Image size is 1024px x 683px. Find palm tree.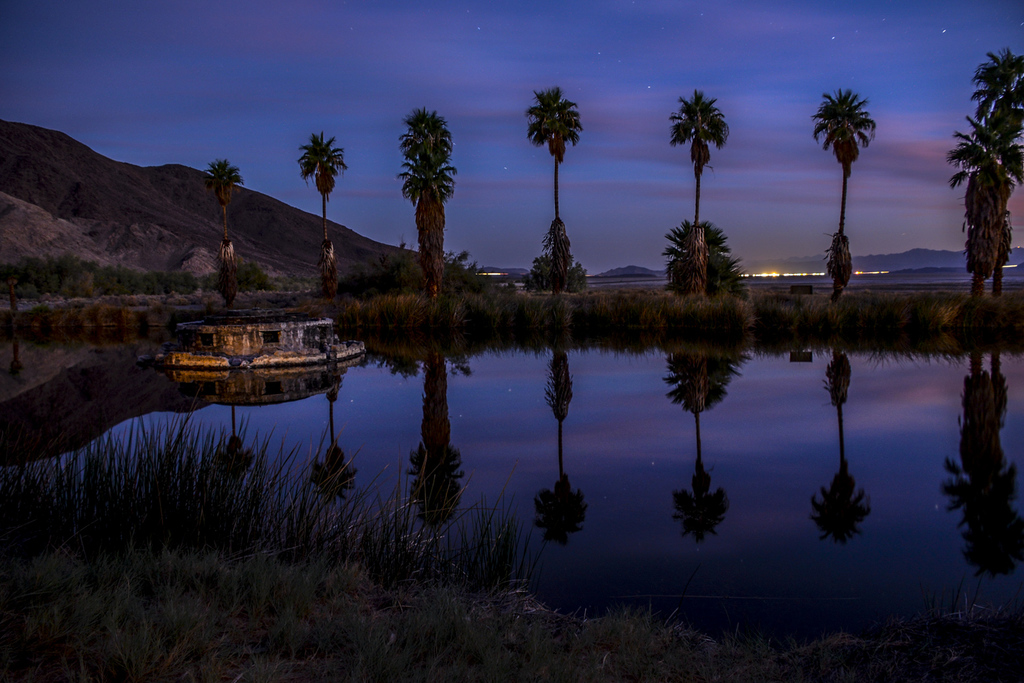
[left=205, top=158, right=253, bottom=285].
